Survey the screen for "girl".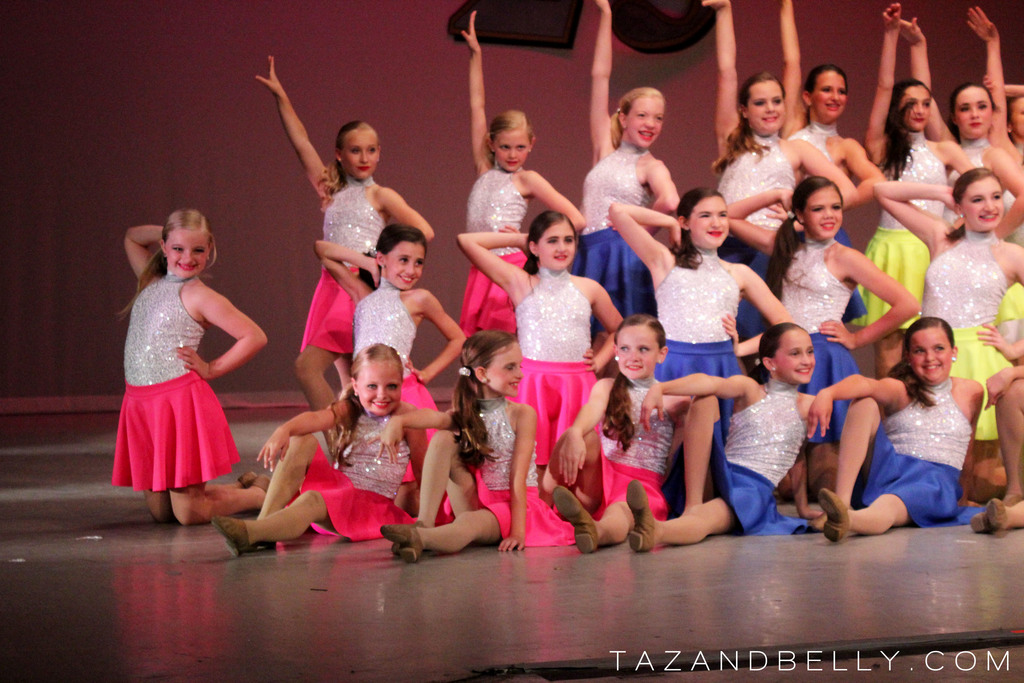
Survey found: [109,207,264,537].
